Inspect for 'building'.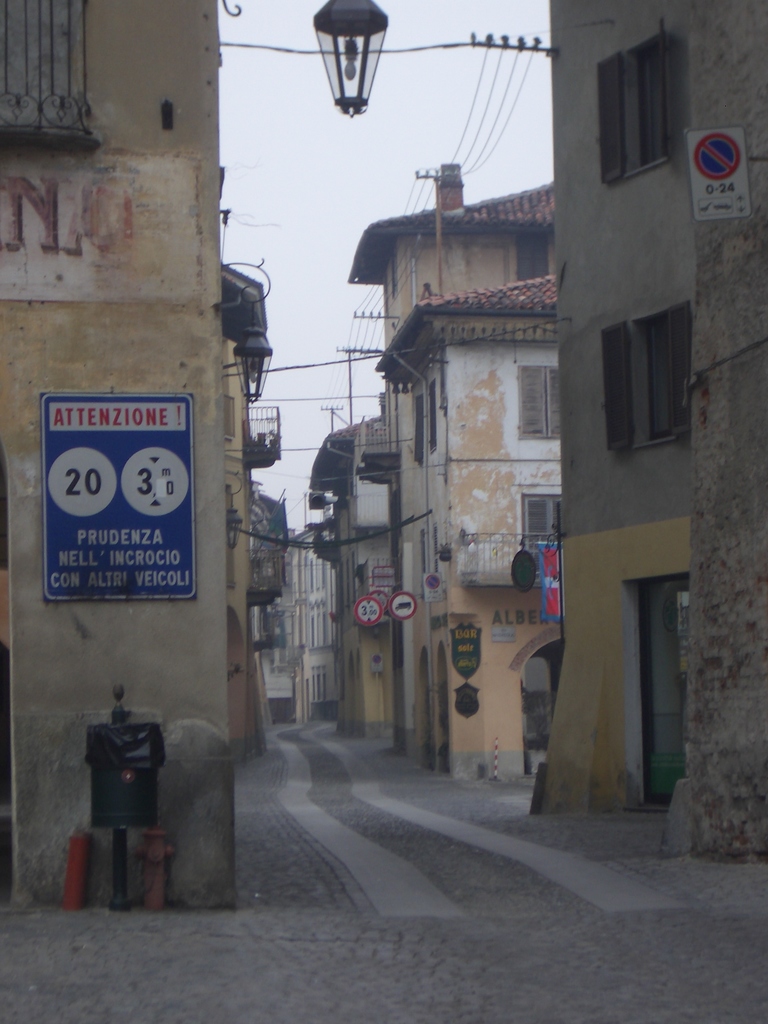
Inspection: box(316, 400, 392, 739).
